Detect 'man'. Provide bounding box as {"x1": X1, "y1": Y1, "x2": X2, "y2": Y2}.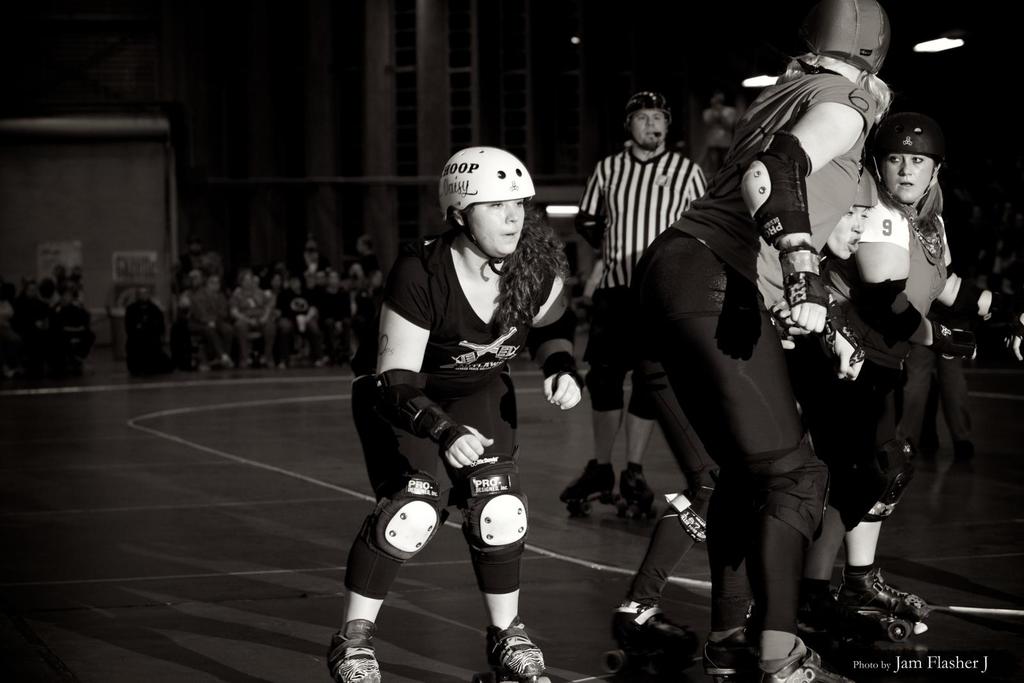
{"x1": 569, "y1": 92, "x2": 707, "y2": 516}.
